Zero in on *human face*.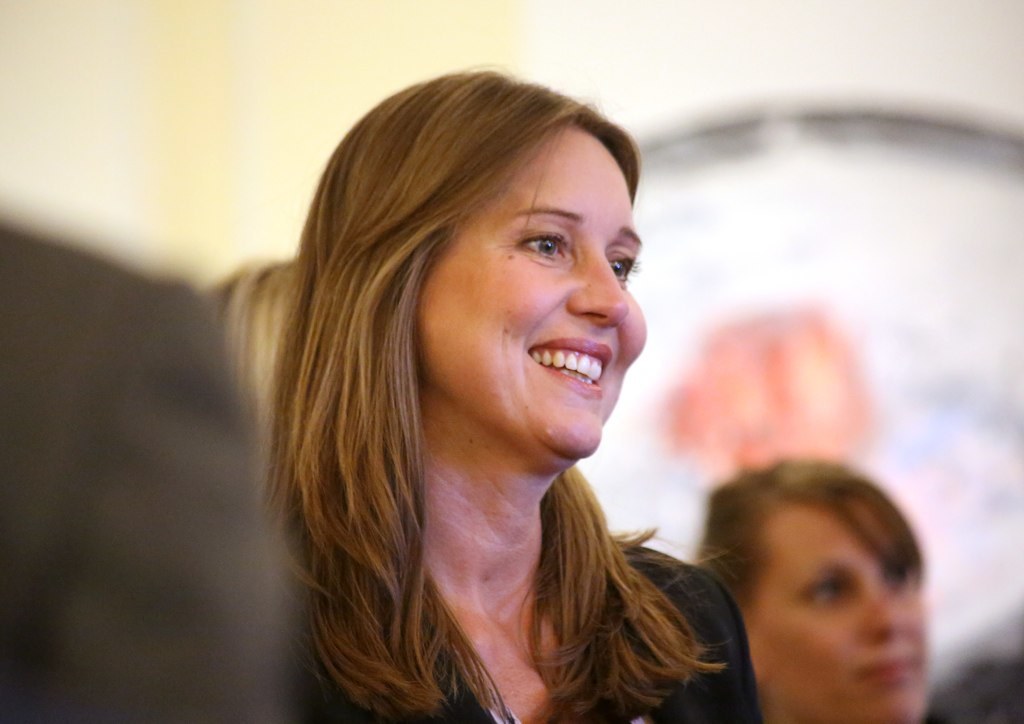
Zeroed in: {"x1": 748, "y1": 508, "x2": 930, "y2": 723}.
